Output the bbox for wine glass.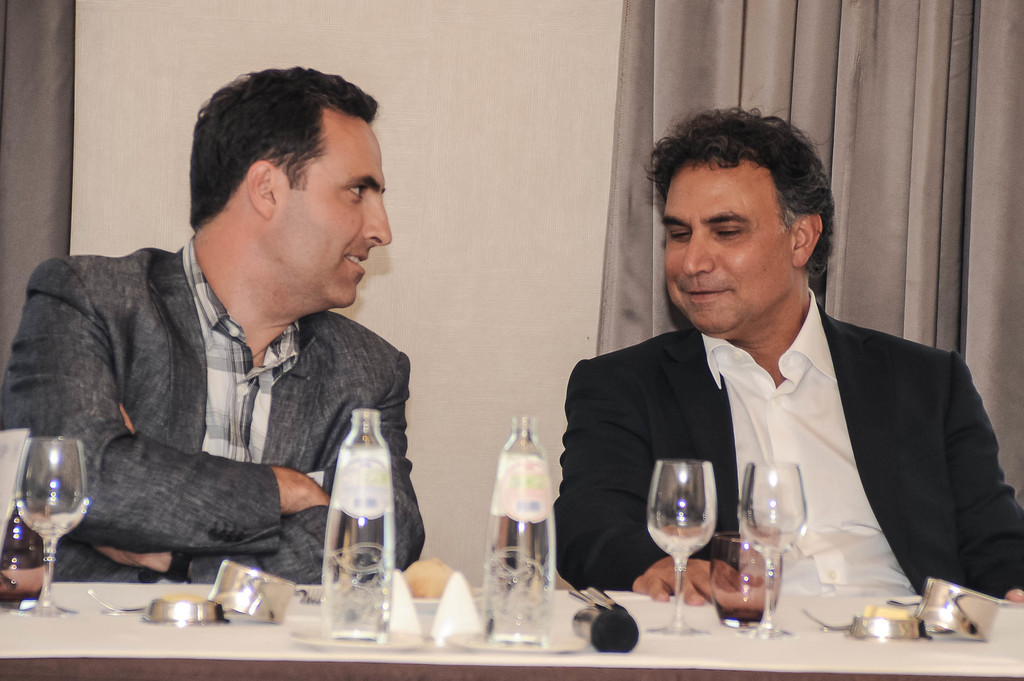
<bbox>0, 438, 90, 622</bbox>.
